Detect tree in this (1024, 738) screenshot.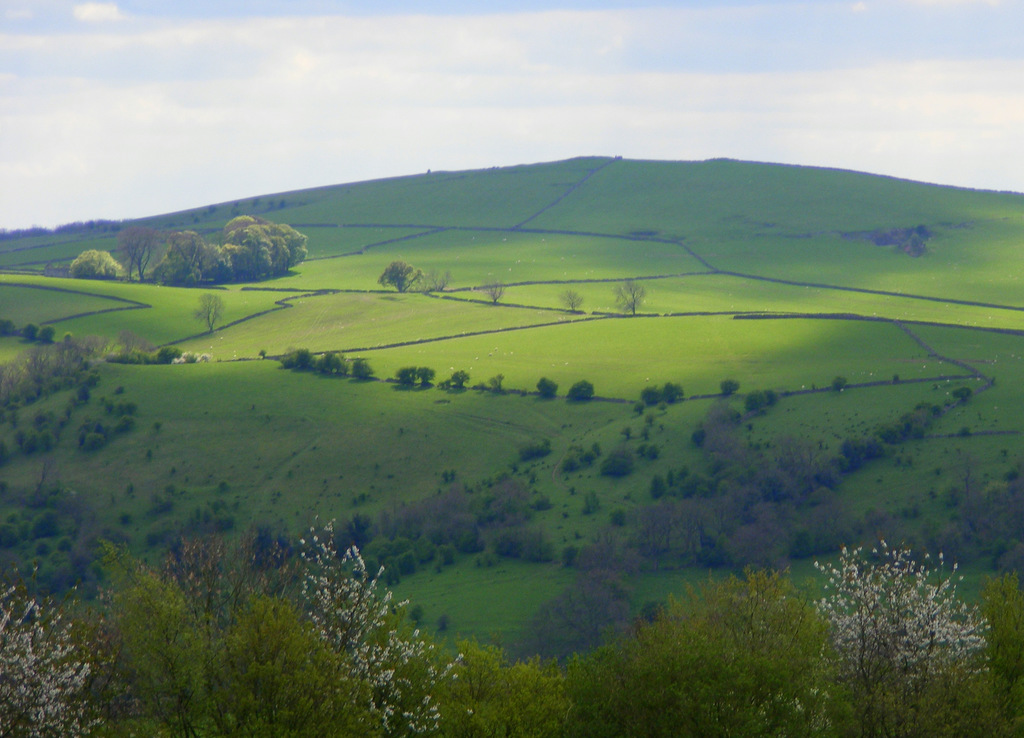
Detection: 568 378 598 401.
